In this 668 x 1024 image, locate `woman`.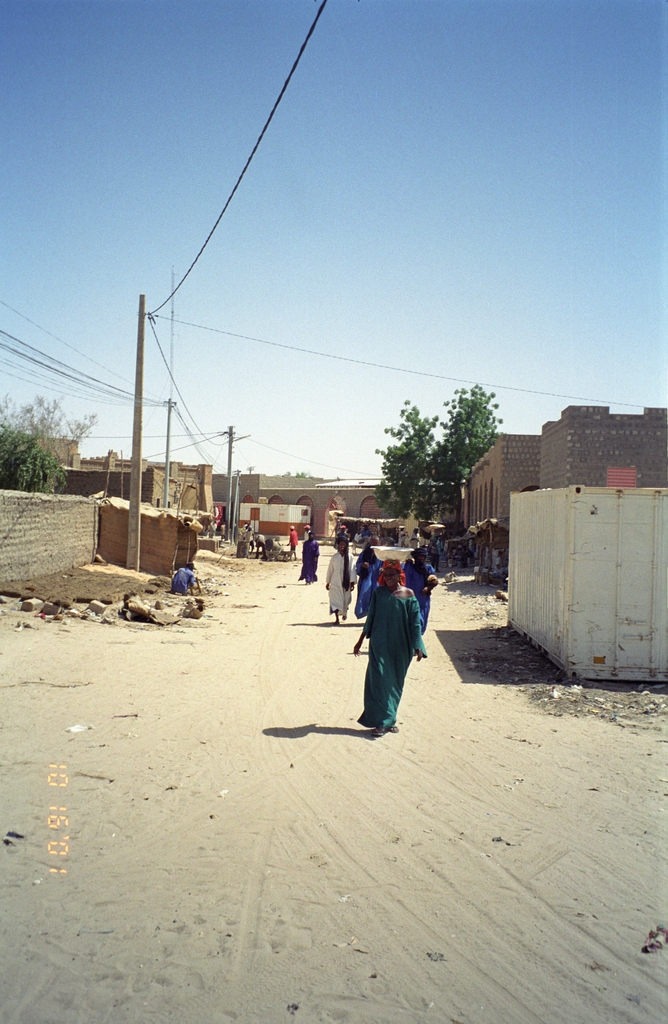
Bounding box: select_region(354, 536, 387, 623).
